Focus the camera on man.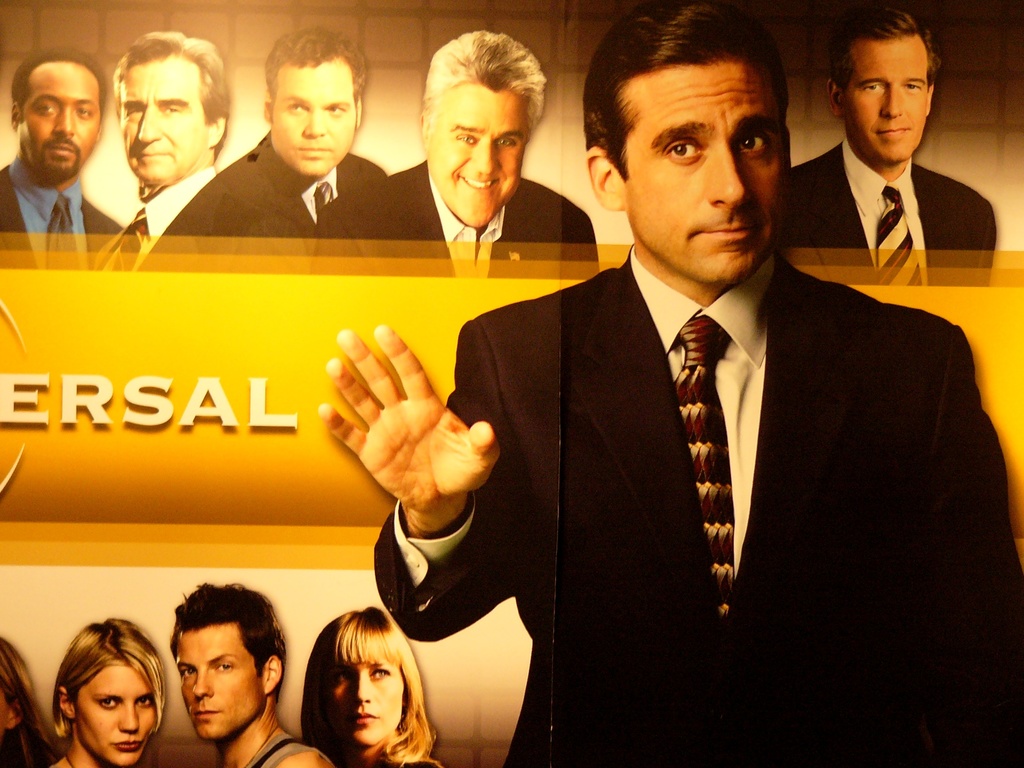
Focus region: [left=392, top=47, right=992, bottom=750].
